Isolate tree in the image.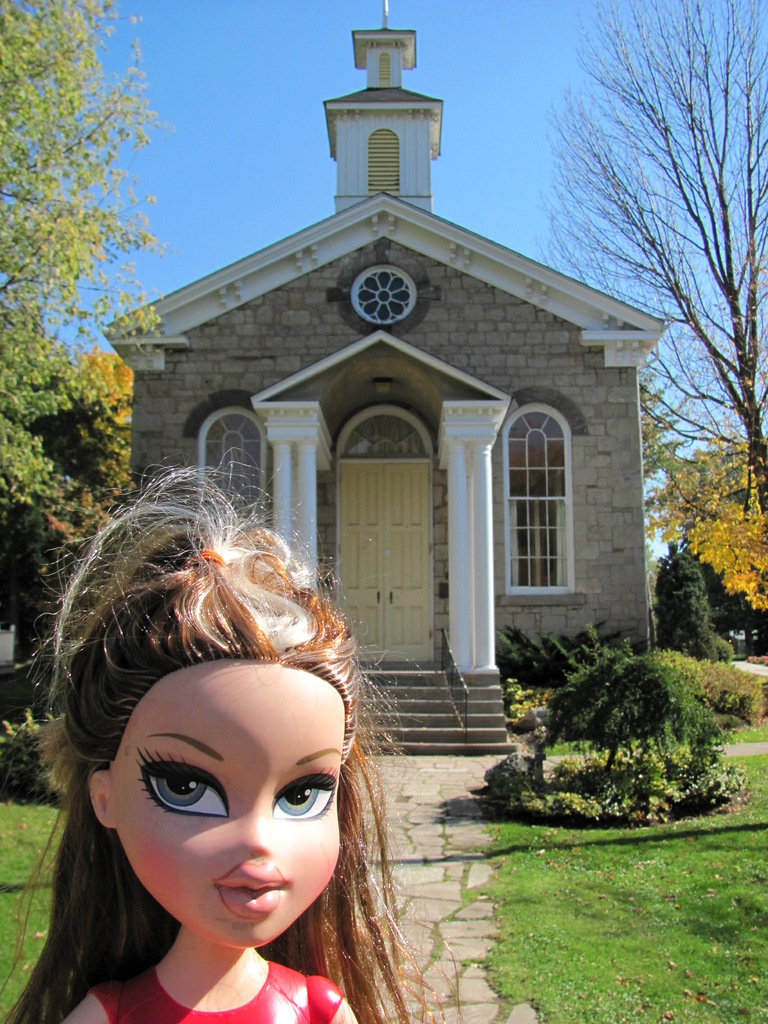
Isolated region: left=10, top=1, right=172, bottom=497.
